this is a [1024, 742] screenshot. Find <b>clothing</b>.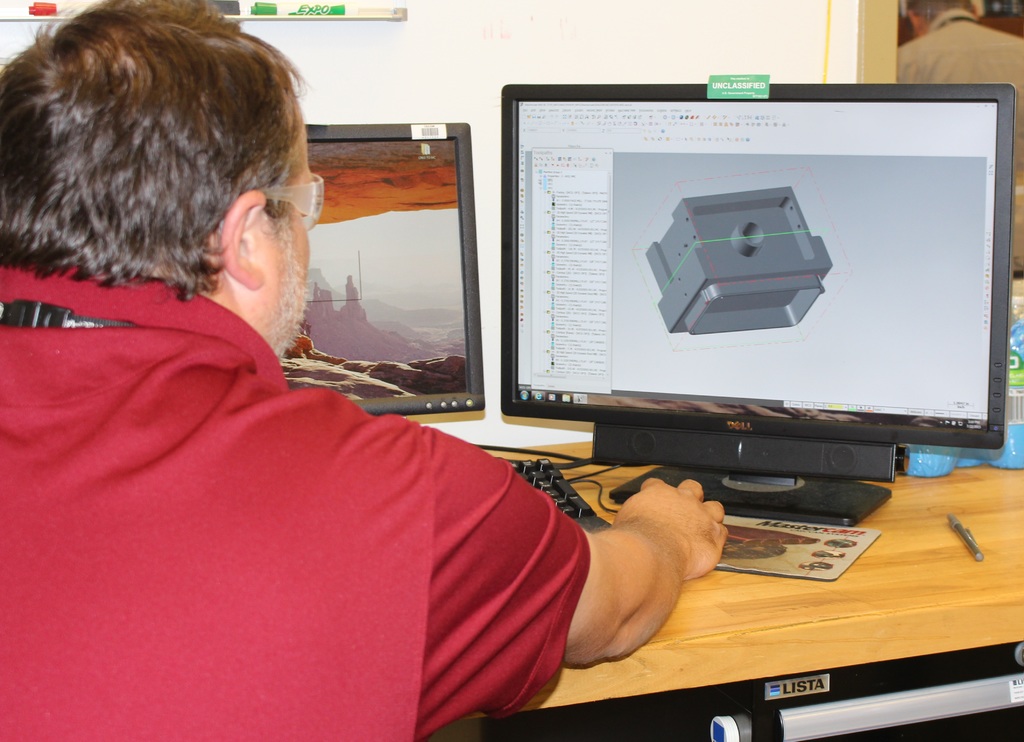
Bounding box: pyautogui.locateOnScreen(897, 6, 1023, 174).
